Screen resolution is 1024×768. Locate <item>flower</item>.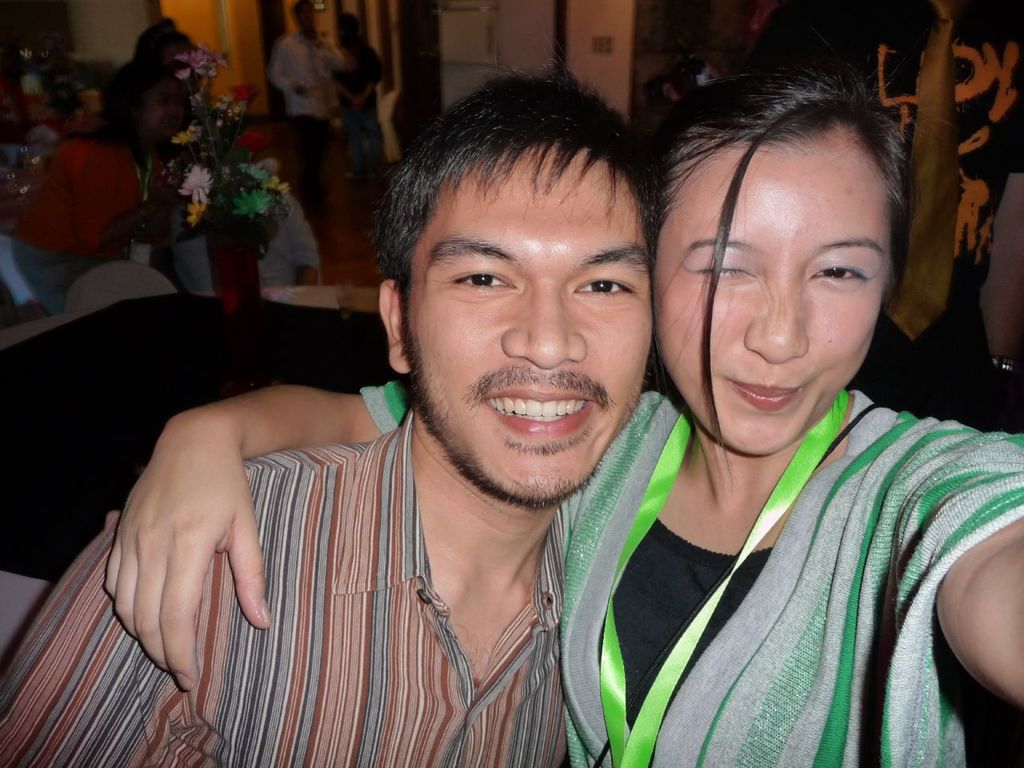
x1=233 y1=158 x2=271 y2=183.
